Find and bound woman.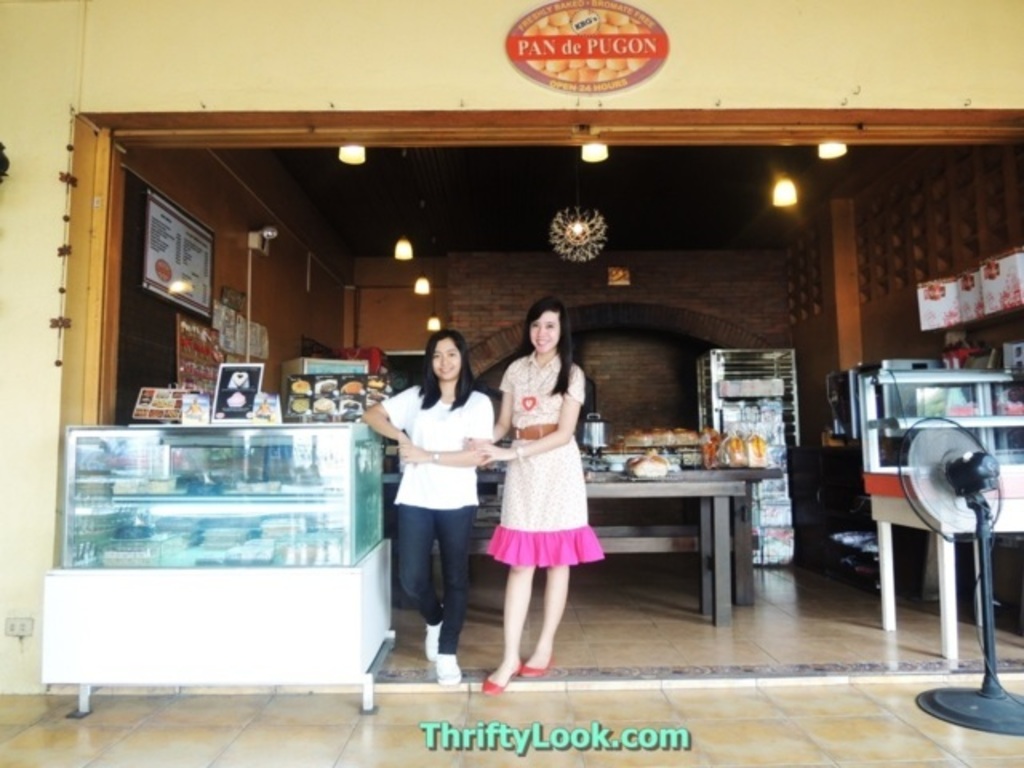
Bound: select_region(477, 282, 598, 626).
